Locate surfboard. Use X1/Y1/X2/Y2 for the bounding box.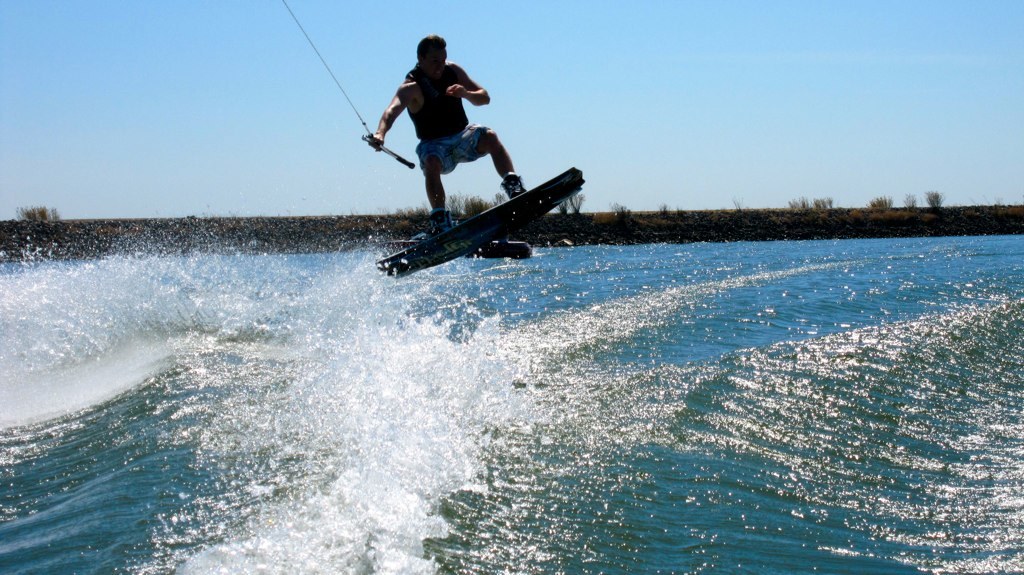
374/166/586/281.
